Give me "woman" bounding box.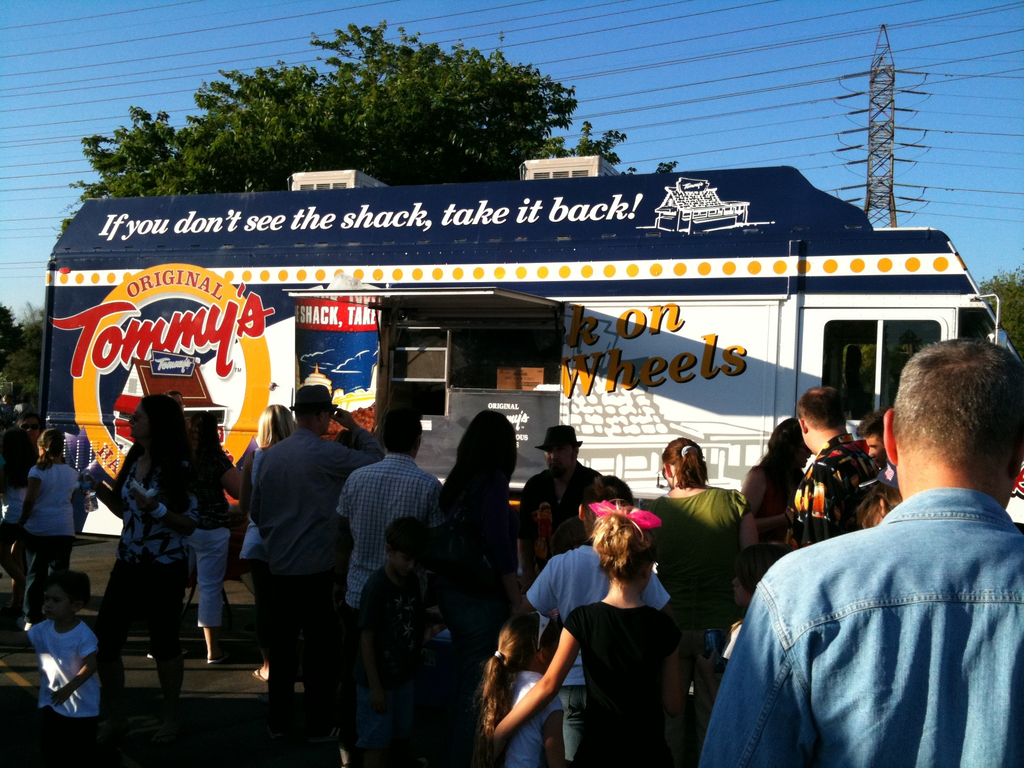
crop(633, 436, 756, 739).
